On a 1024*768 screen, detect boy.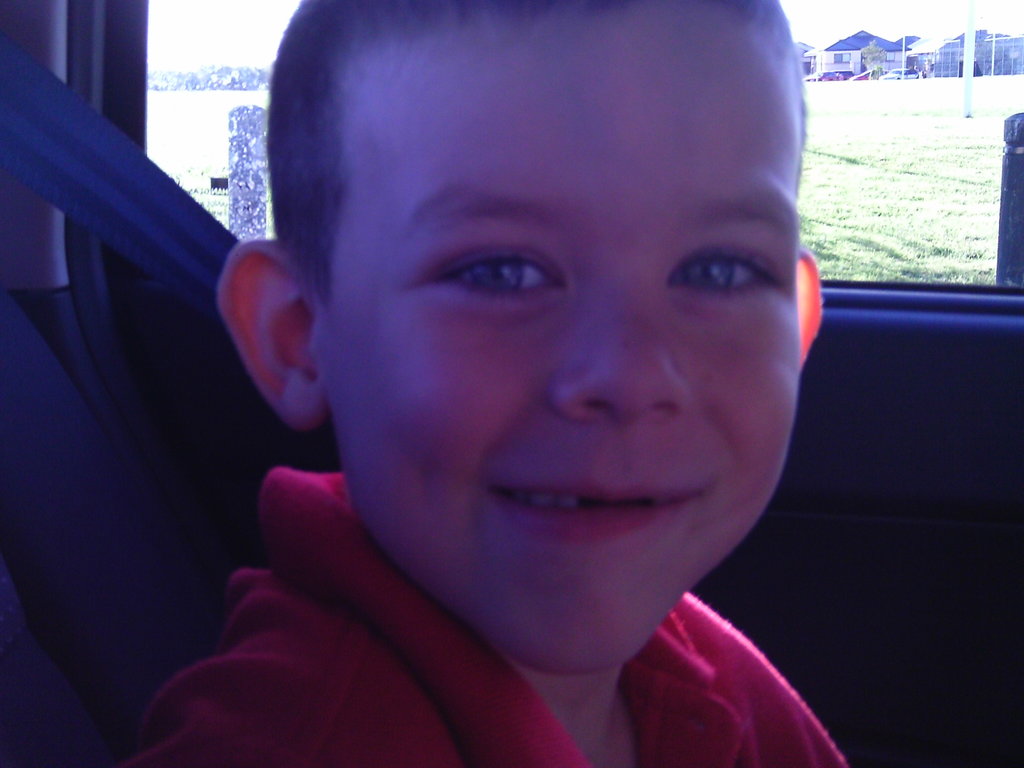
124/0/883/767.
